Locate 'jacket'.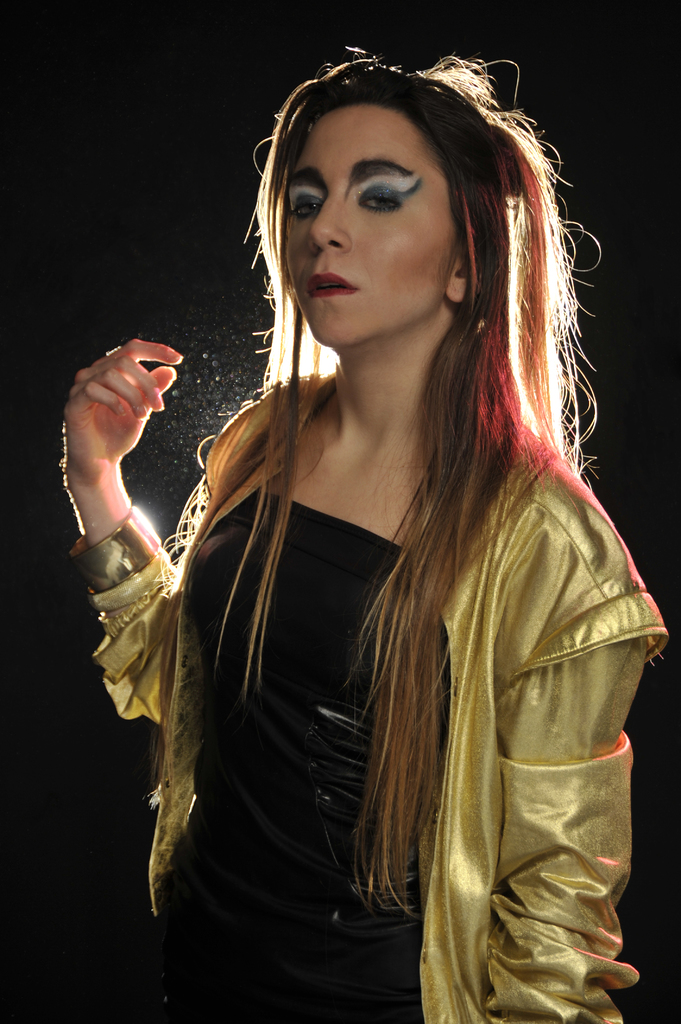
Bounding box: bbox(70, 370, 671, 1023).
